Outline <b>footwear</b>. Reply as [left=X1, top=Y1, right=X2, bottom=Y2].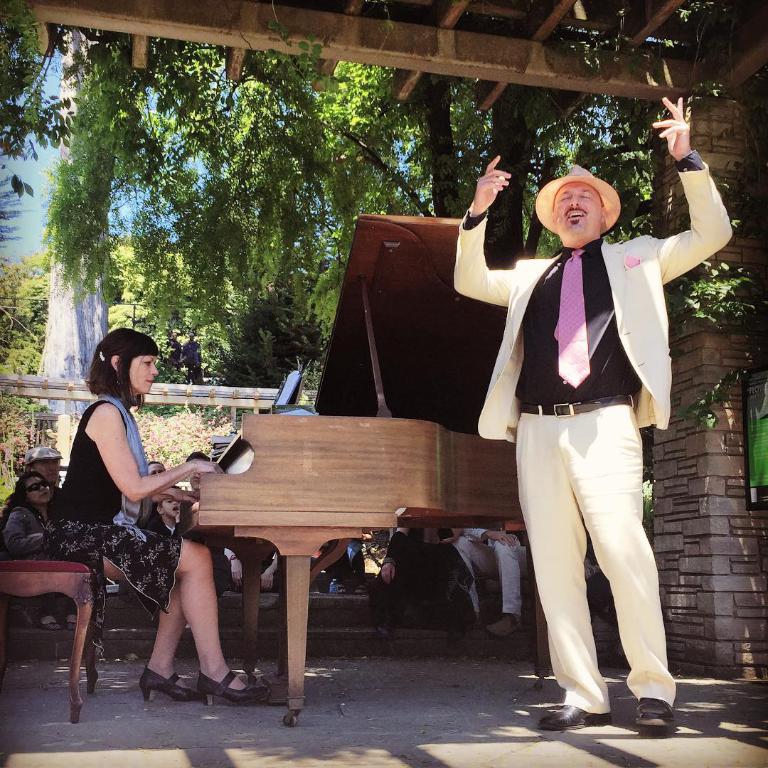
[left=634, top=693, right=672, bottom=729].
